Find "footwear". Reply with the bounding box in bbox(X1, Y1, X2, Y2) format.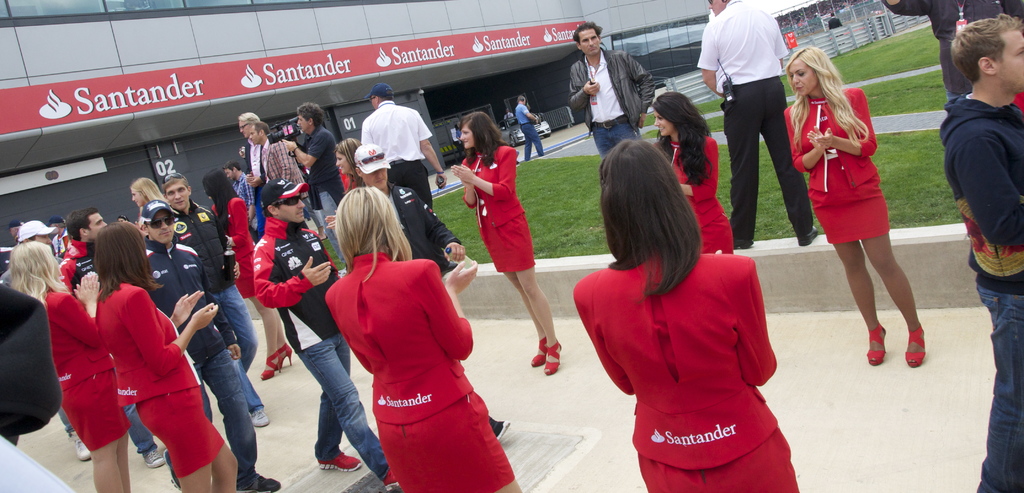
bbox(276, 346, 292, 362).
